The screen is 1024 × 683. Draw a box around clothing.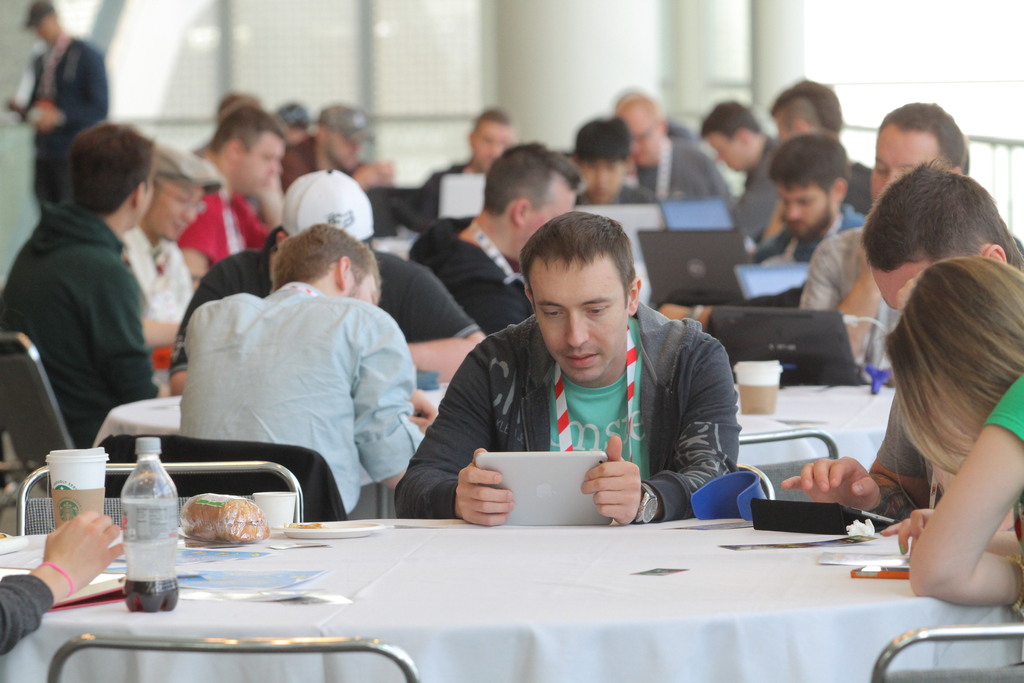
x1=1 y1=17 x2=107 y2=219.
